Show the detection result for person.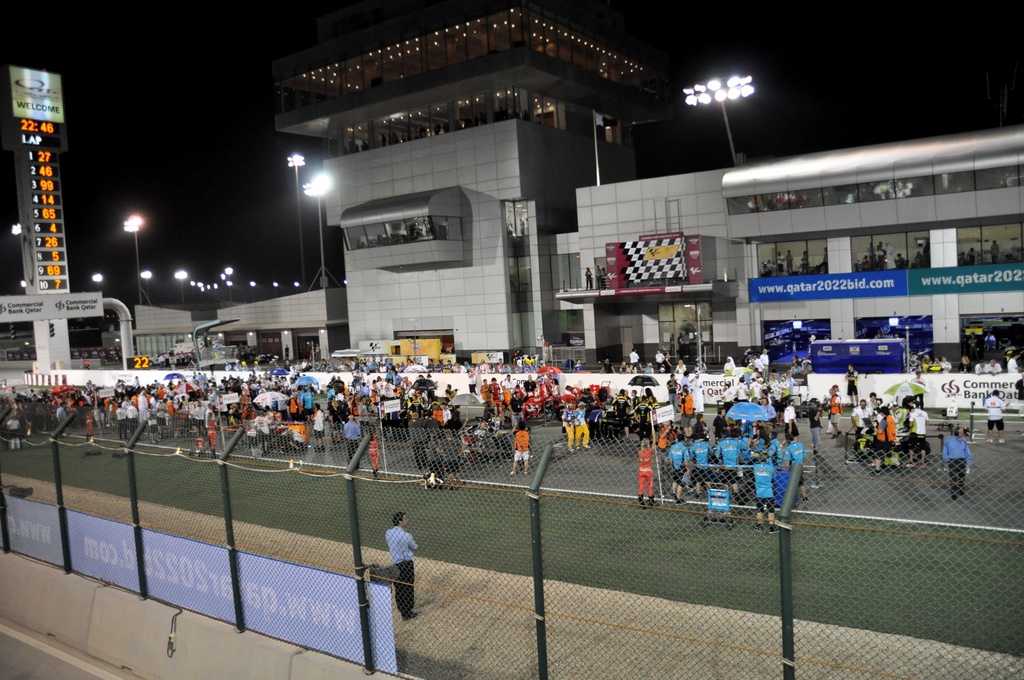
(909,371,929,413).
